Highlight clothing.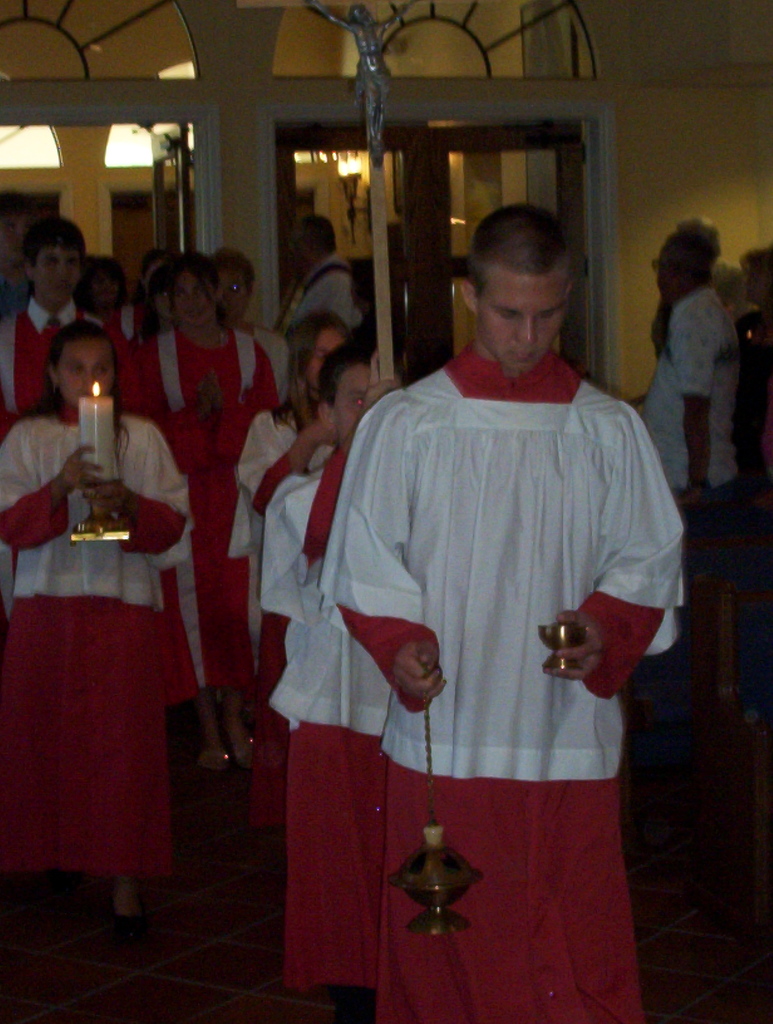
Highlighted region: [283,264,362,333].
